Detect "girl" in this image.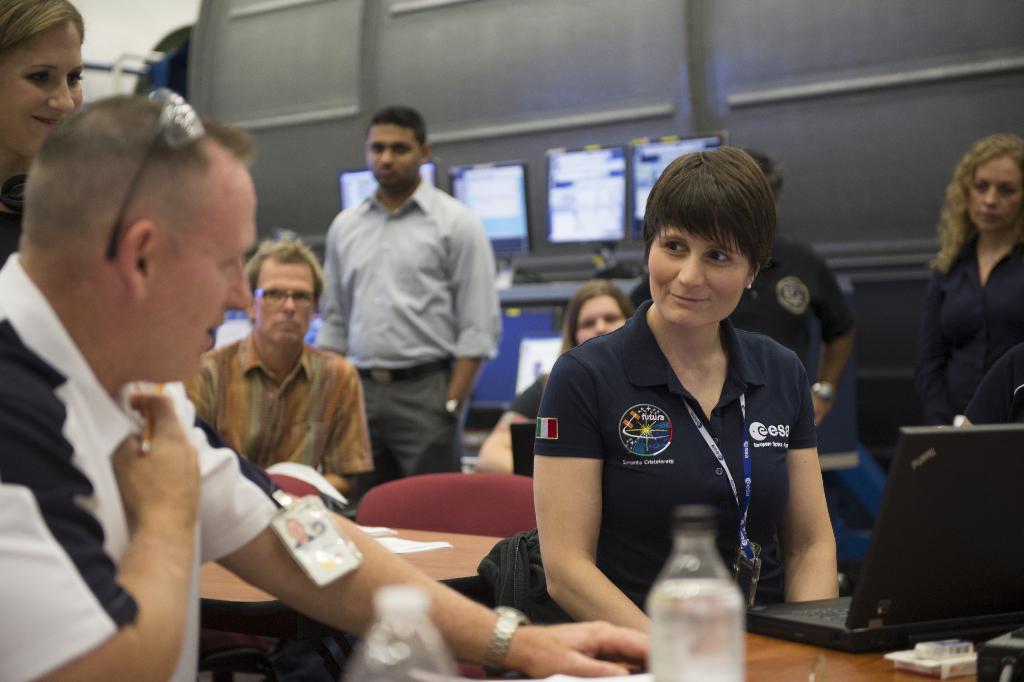
Detection: 917:127:1023:430.
